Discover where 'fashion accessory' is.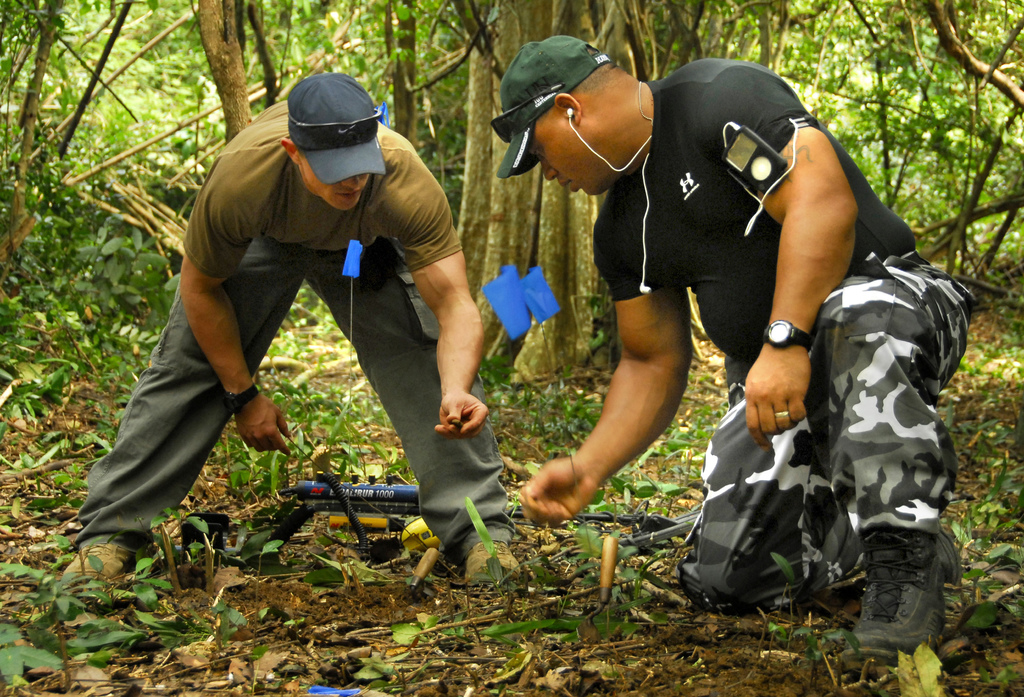
Discovered at bbox=(939, 527, 957, 581).
